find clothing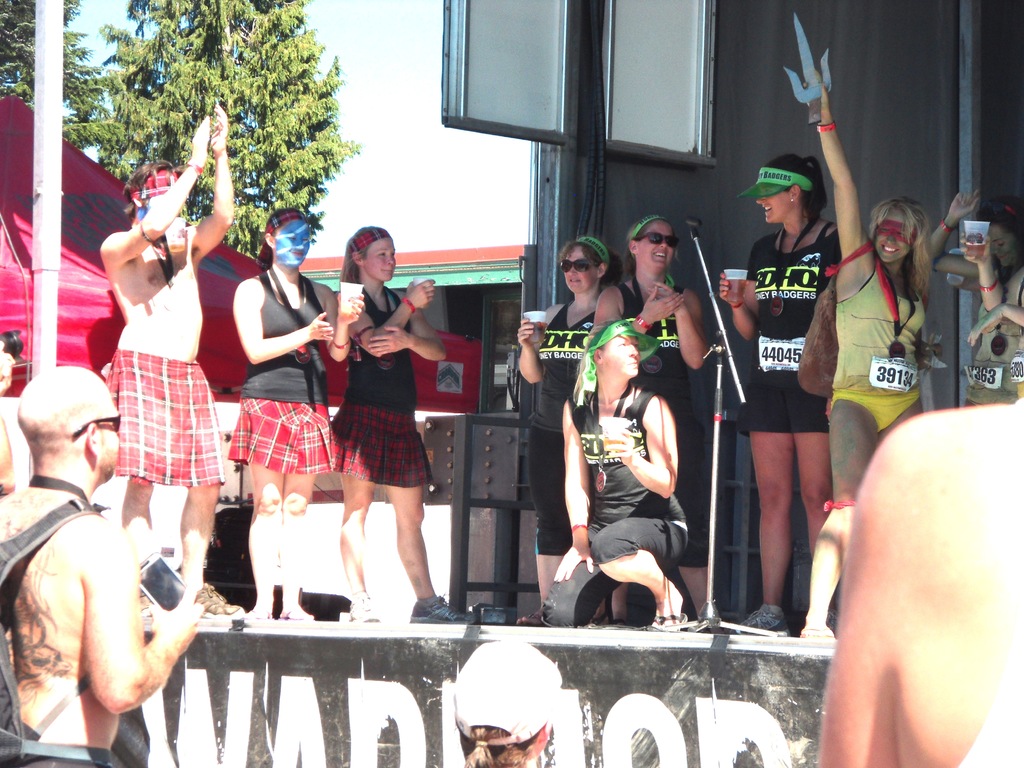
(left=111, top=354, right=230, bottom=486)
